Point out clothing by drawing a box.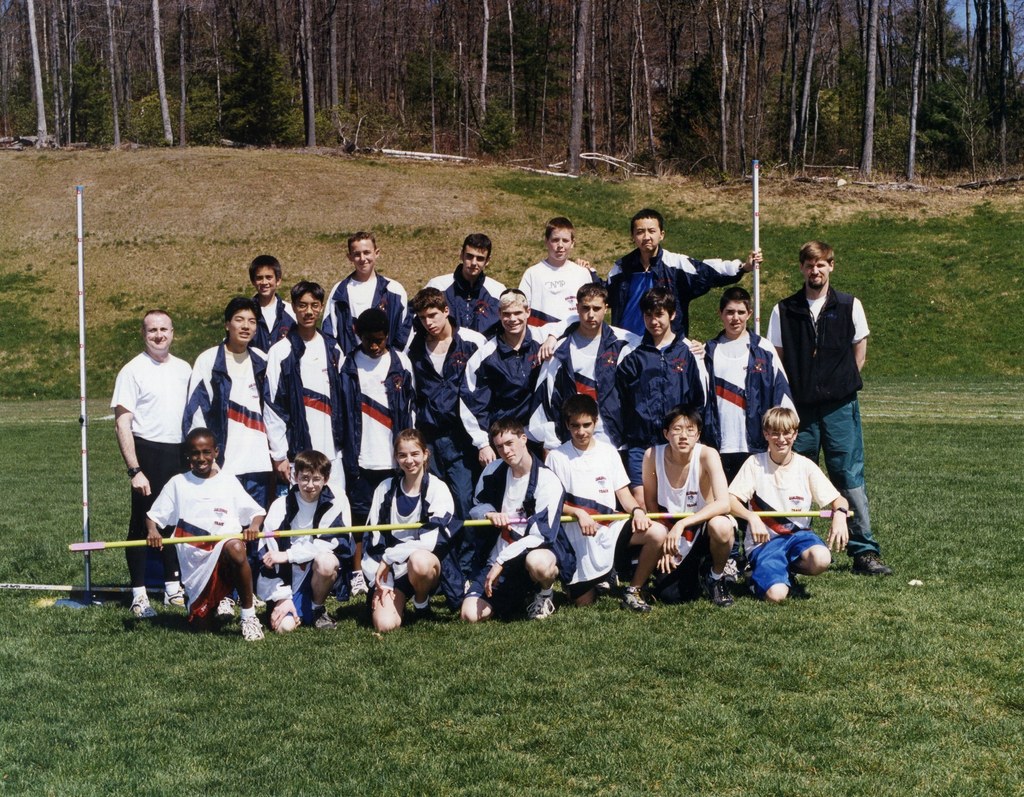
x1=703, y1=325, x2=801, y2=472.
